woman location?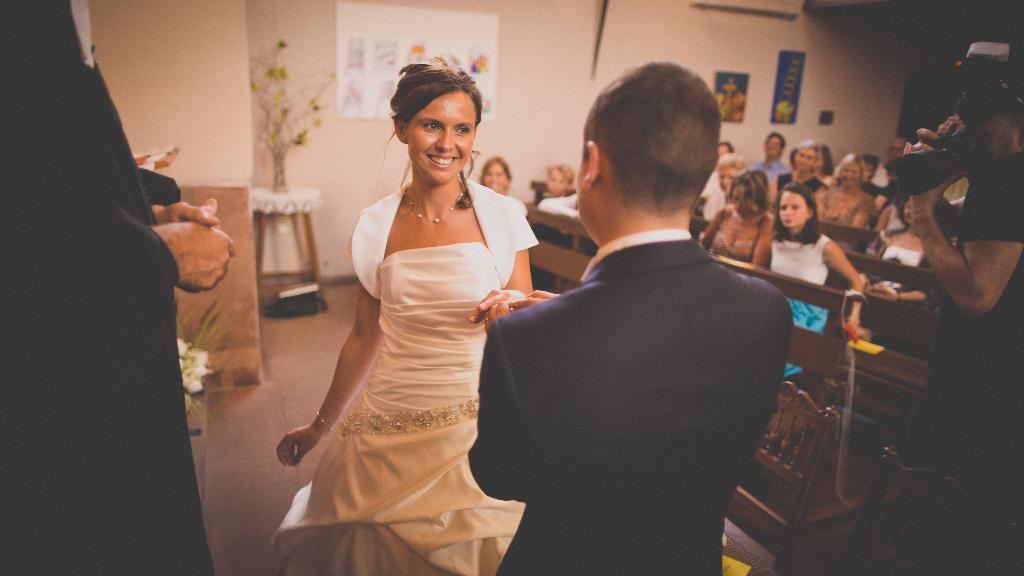
locate(701, 172, 777, 268)
